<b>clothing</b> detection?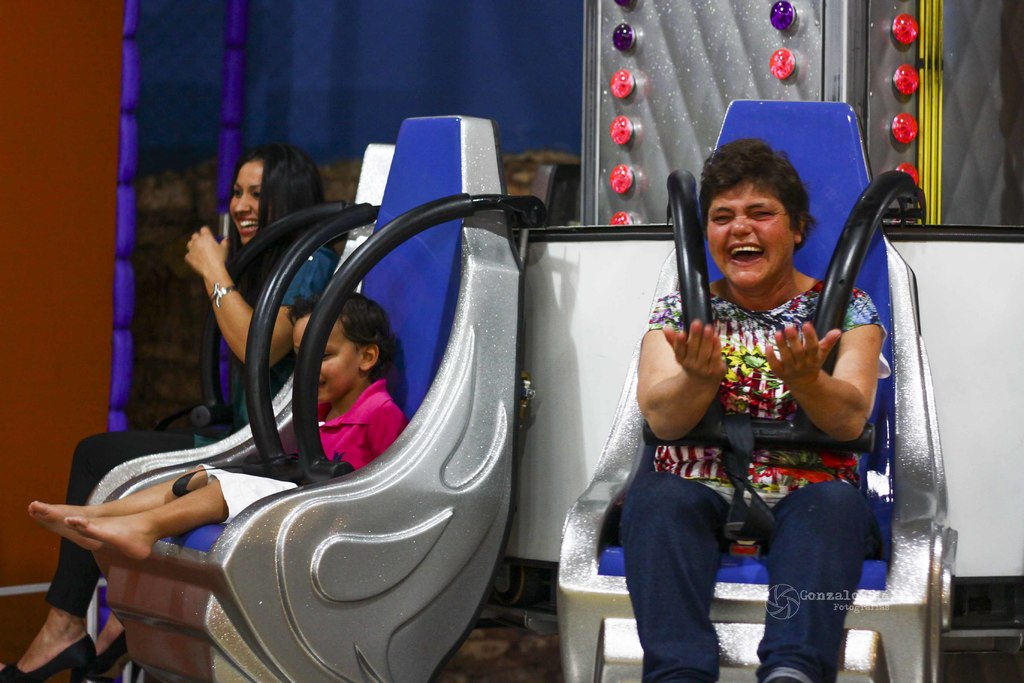
locate(631, 203, 893, 628)
